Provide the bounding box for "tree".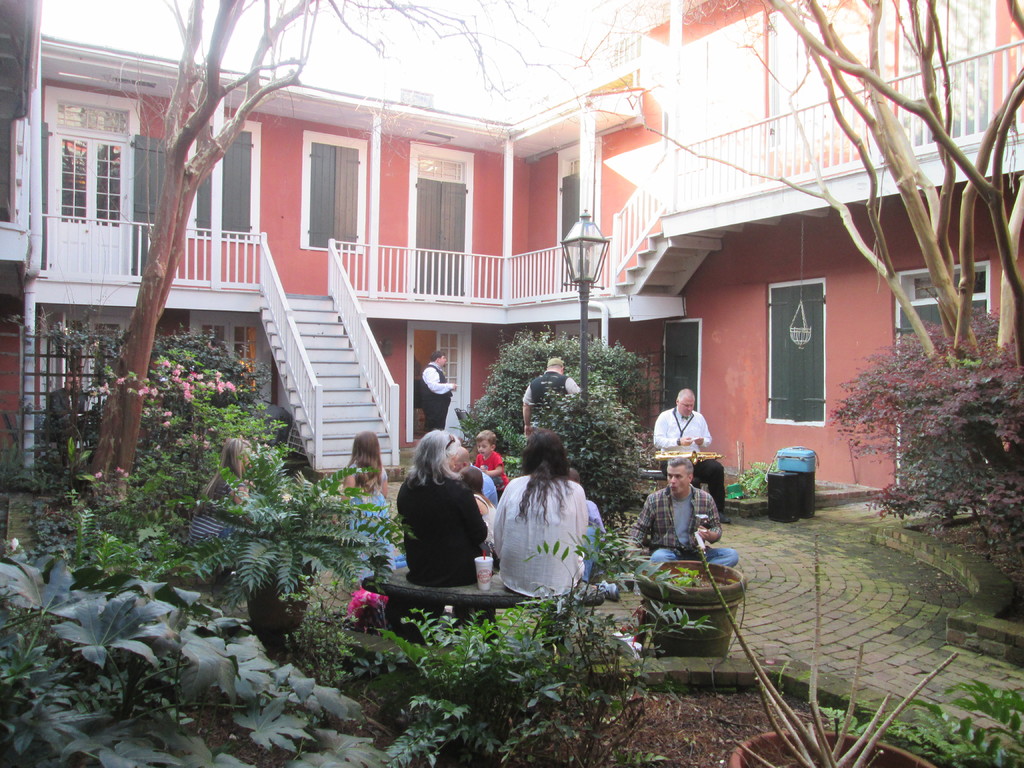
left=79, top=0, right=519, bottom=511.
